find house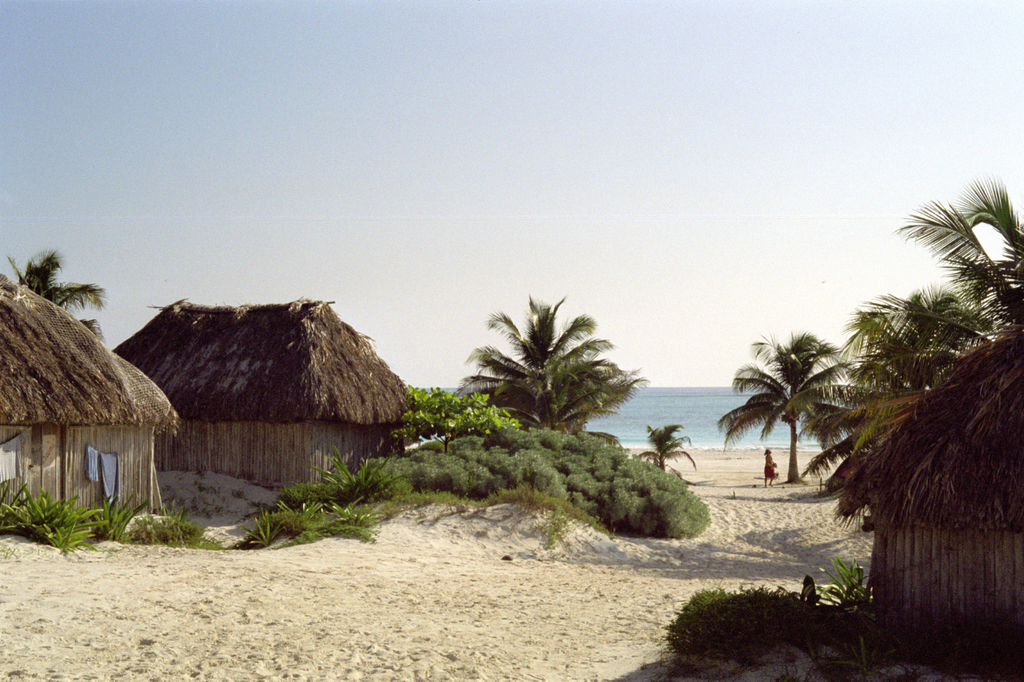
box(22, 247, 182, 546)
